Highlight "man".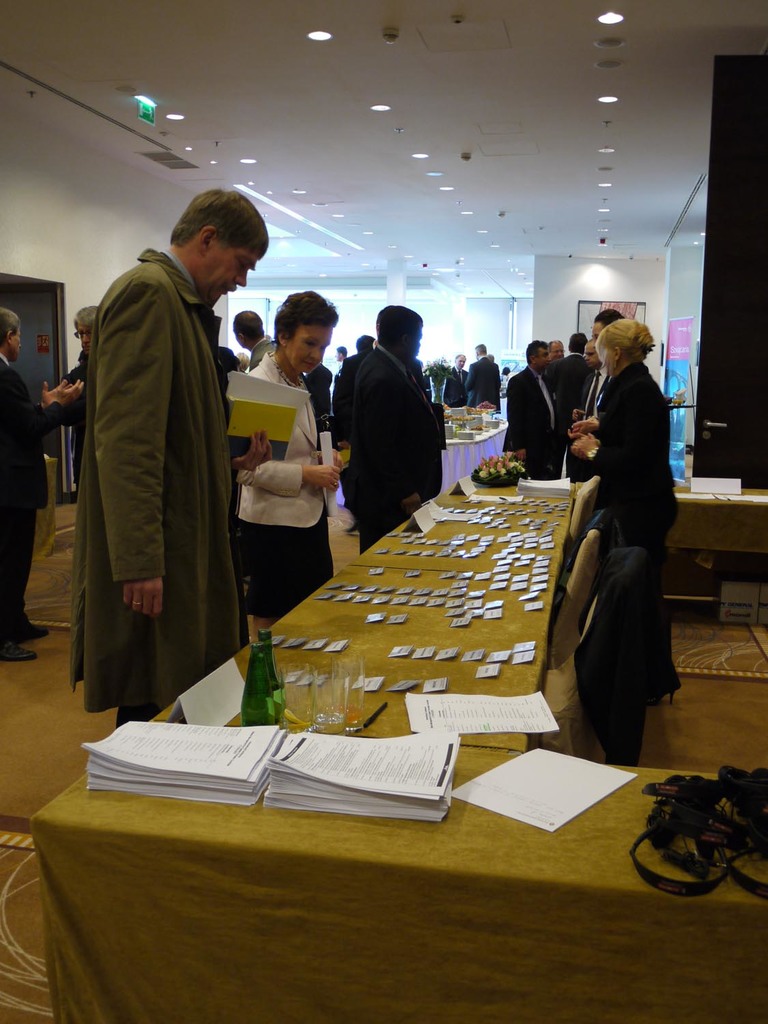
Highlighted region: l=222, t=298, r=282, b=358.
